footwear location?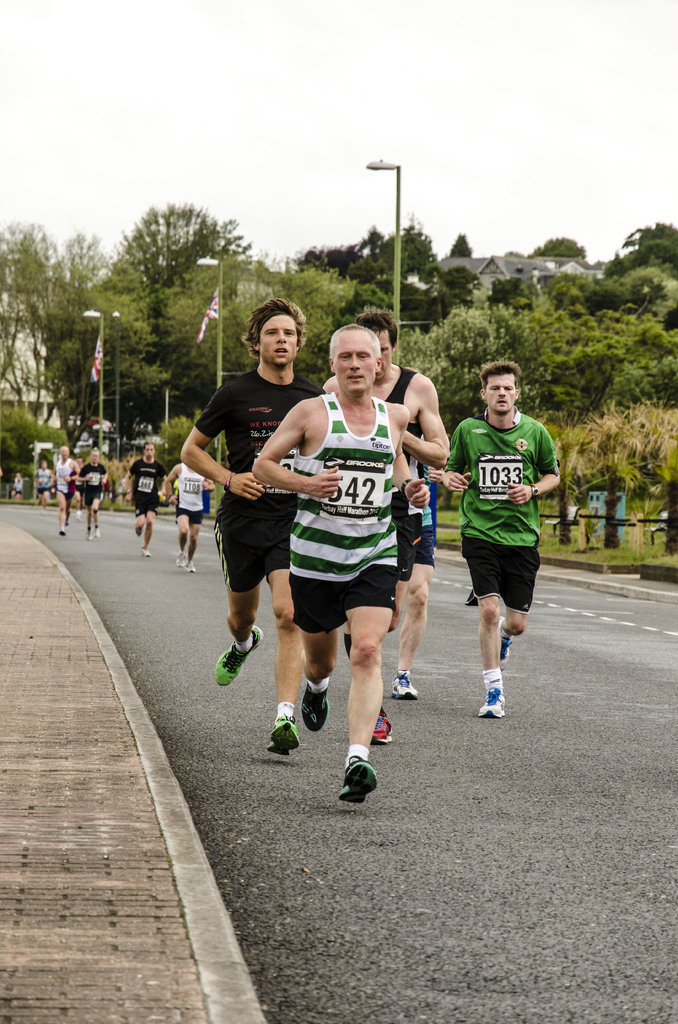
box(267, 709, 299, 756)
